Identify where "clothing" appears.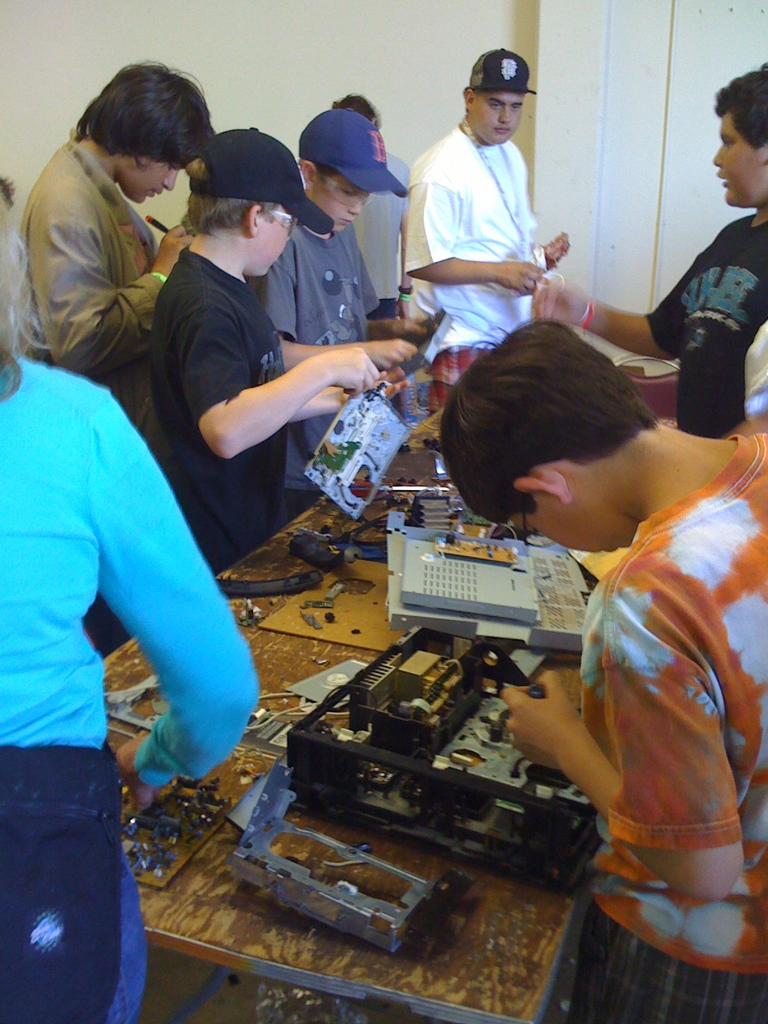
Appears at x1=524, y1=397, x2=762, y2=981.
